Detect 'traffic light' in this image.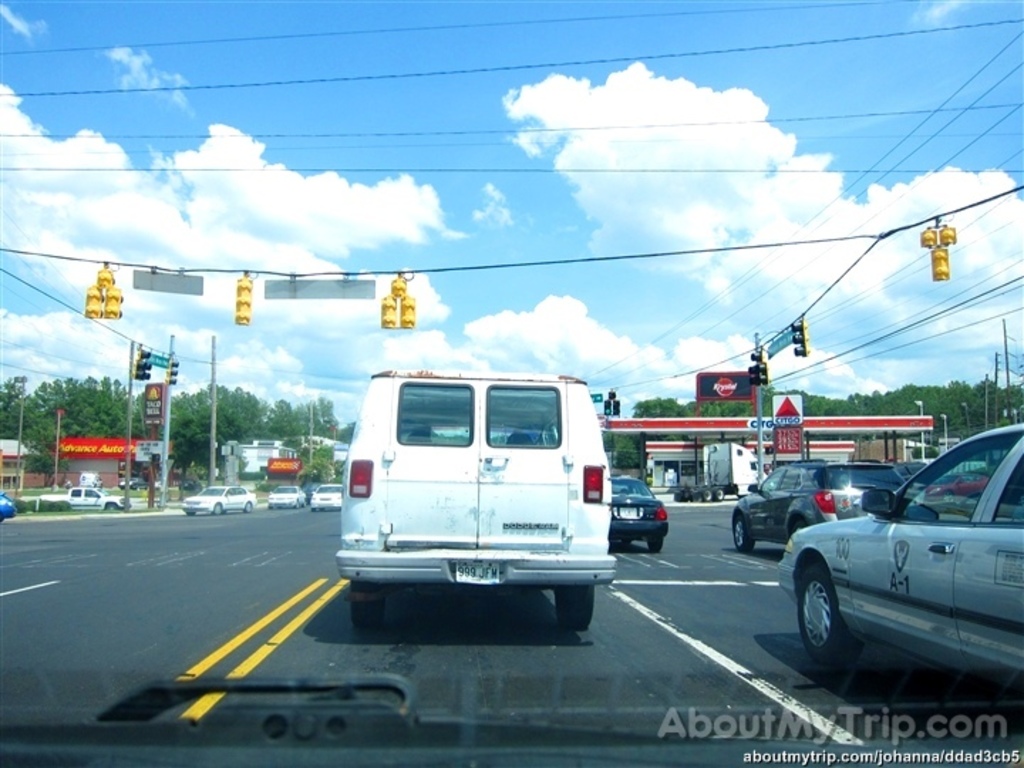
Detection: <box>165,357,176,384</box>.
